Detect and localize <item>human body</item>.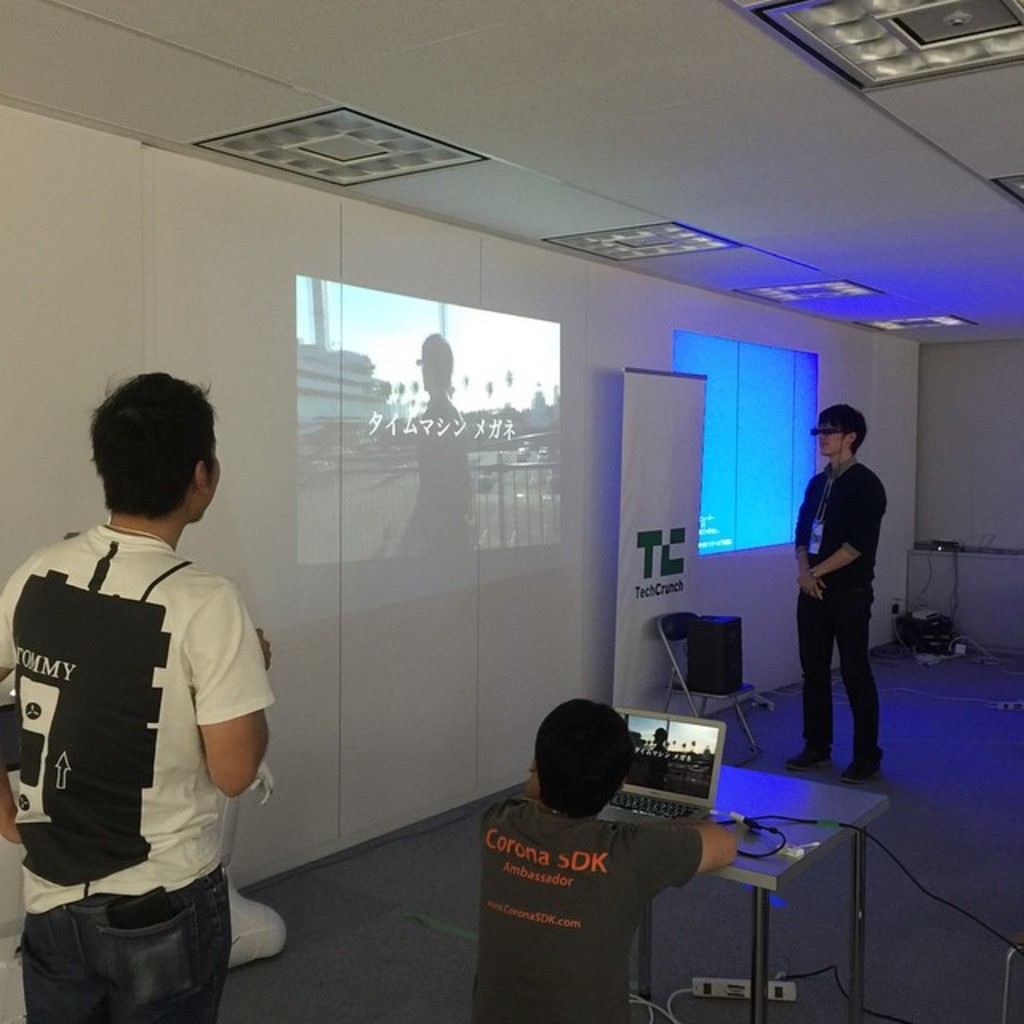
Localized at bbox(18, 464, 264, 1023).
